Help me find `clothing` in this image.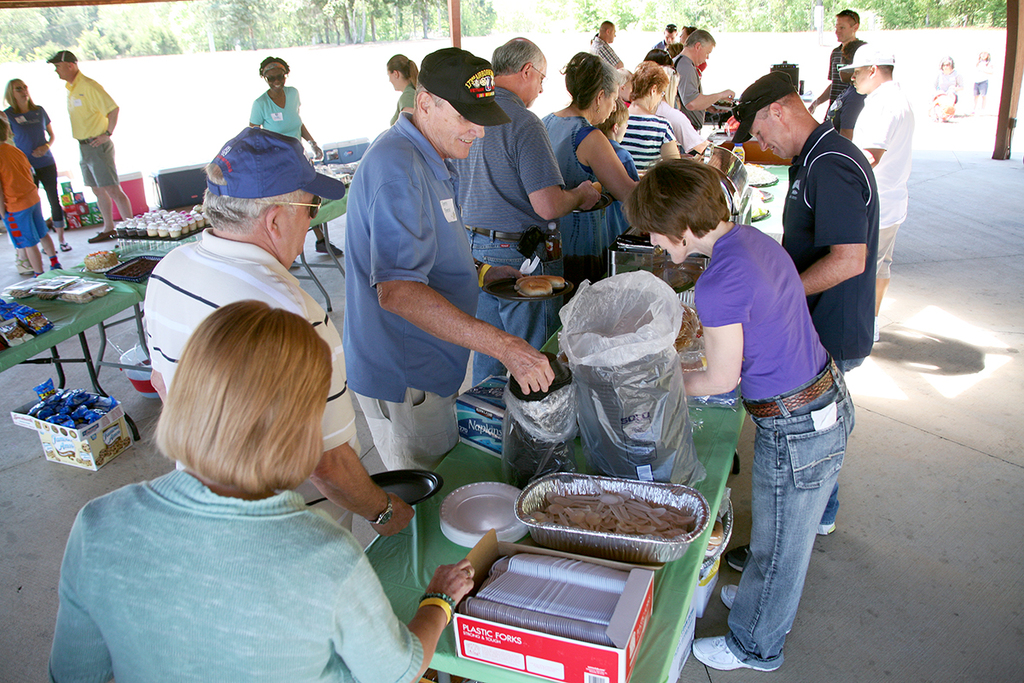
Found it: 452 90 567 386.
